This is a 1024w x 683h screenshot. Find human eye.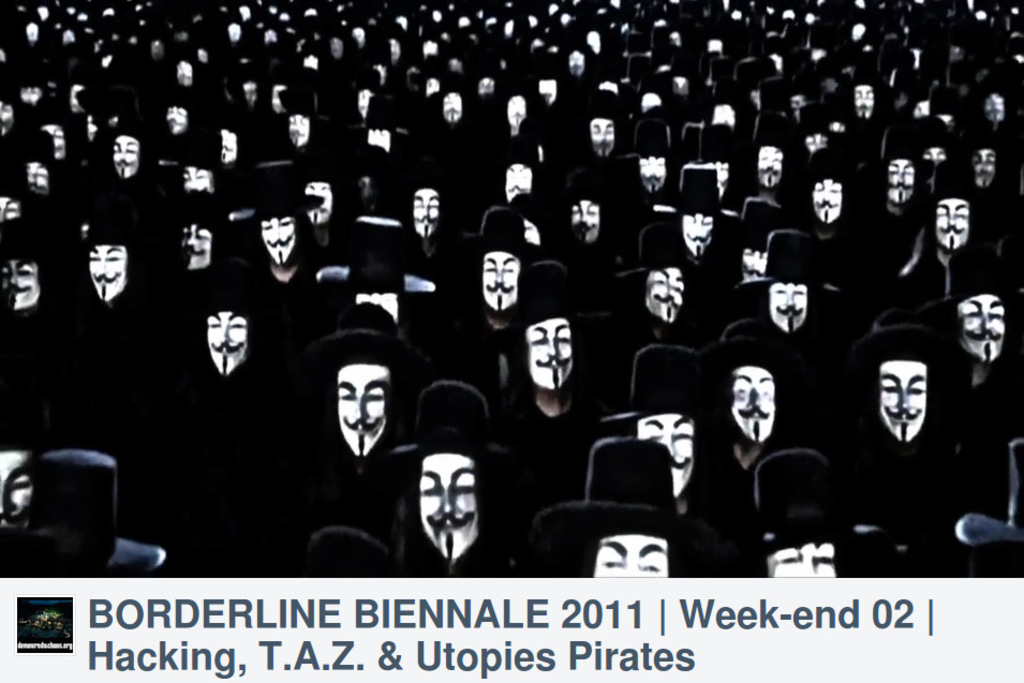
Bounding box: pyautogui.locateOnScreen(758, 383, 773, 400).
